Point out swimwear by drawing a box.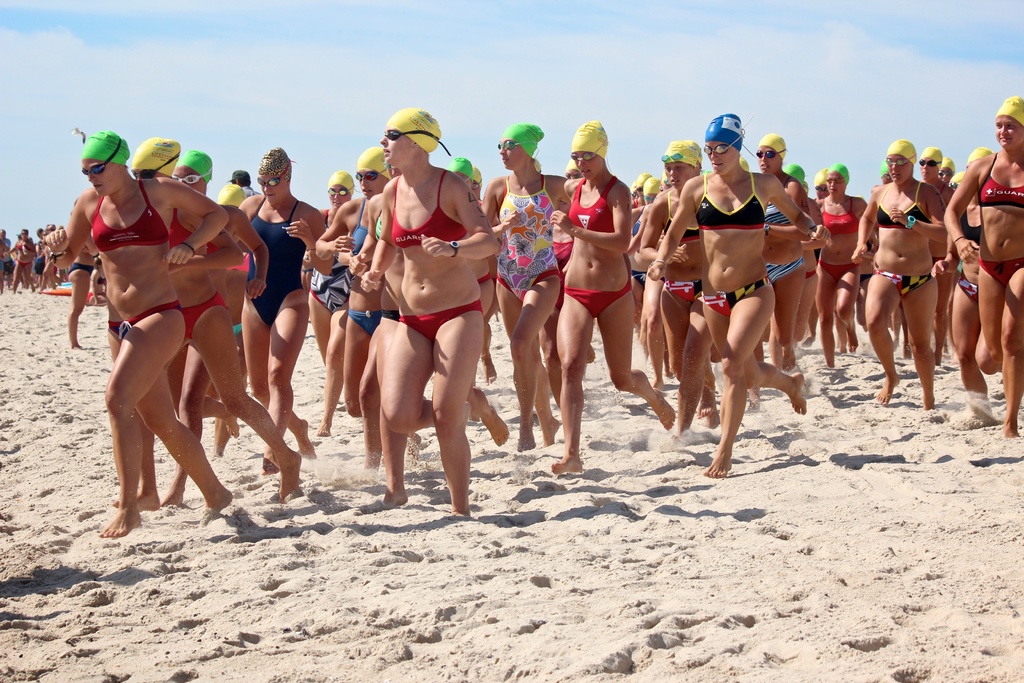
BBox(184, 288, 228, 342).
